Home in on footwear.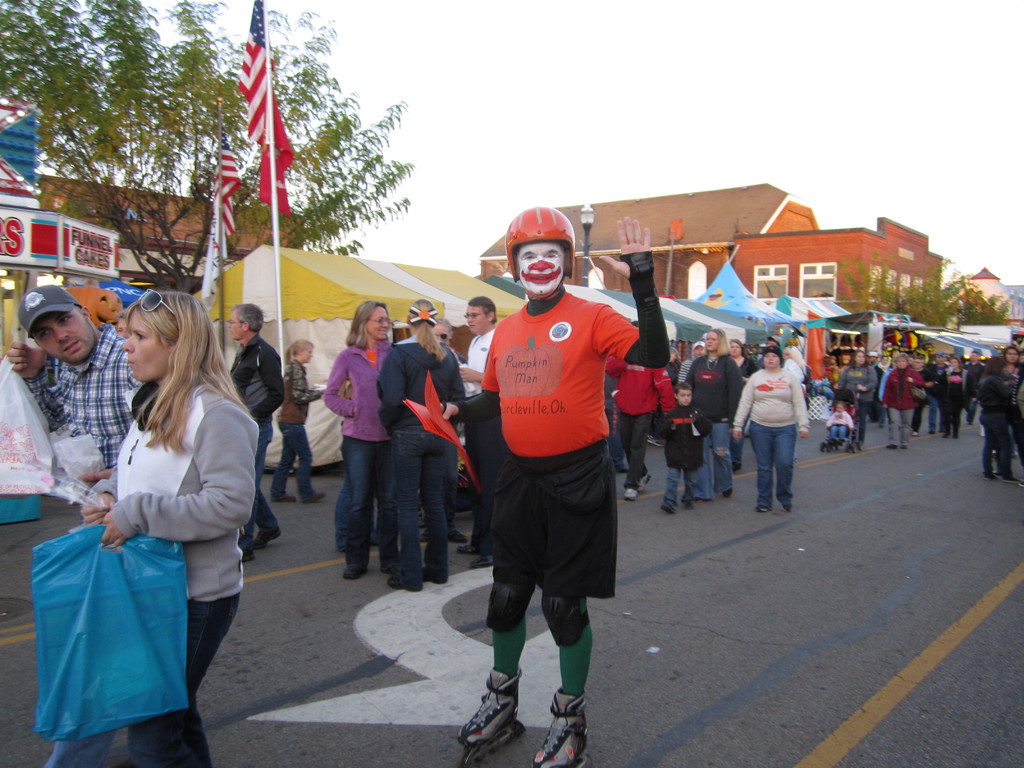
Homed in at [1014, 479, 1023, 488].
